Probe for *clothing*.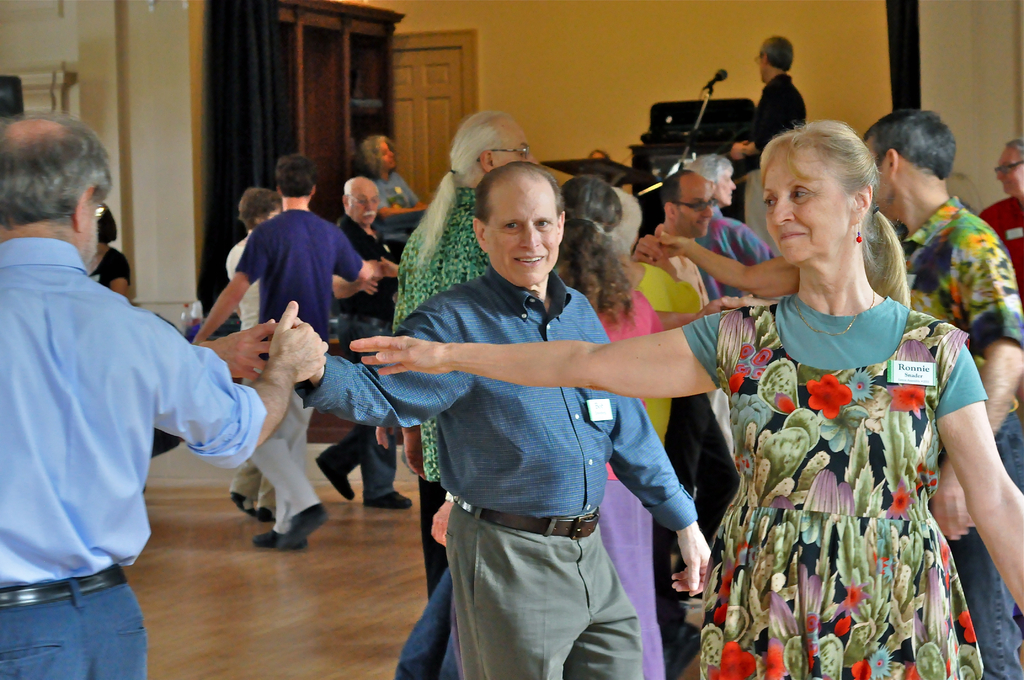
Probe result: x1=447 y1=515 x2=646 y2=679.
